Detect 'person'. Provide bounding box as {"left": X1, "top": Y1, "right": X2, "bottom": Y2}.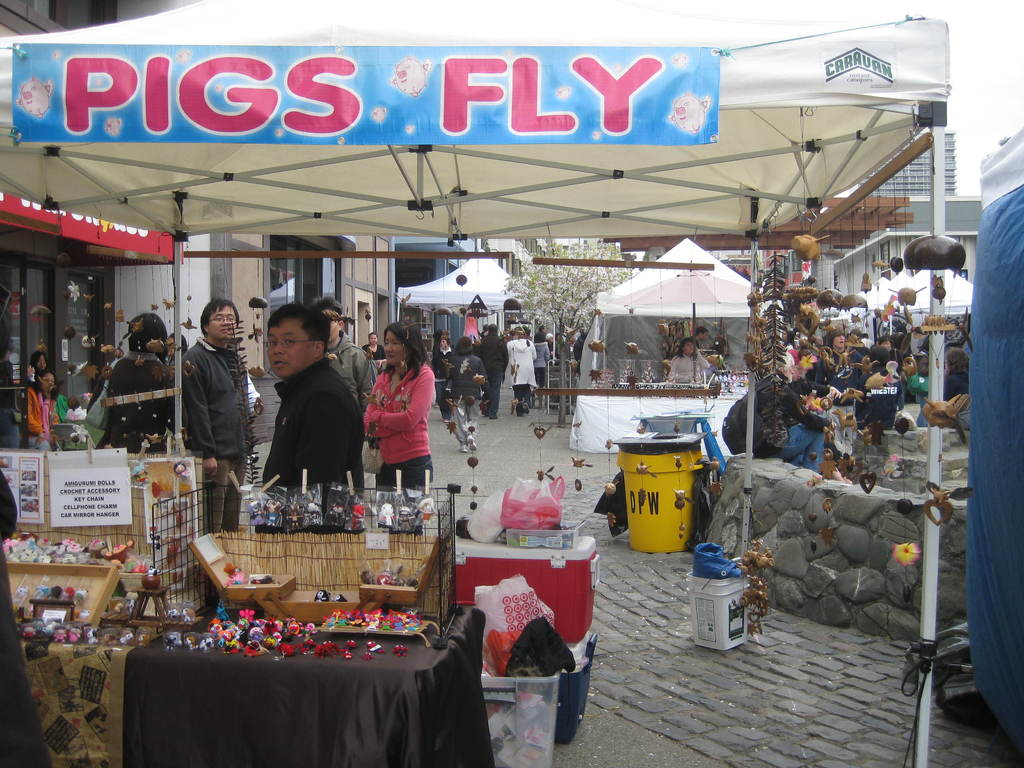
{"left": 74, "top": 351, "right": 112, "bottom": 450}.
